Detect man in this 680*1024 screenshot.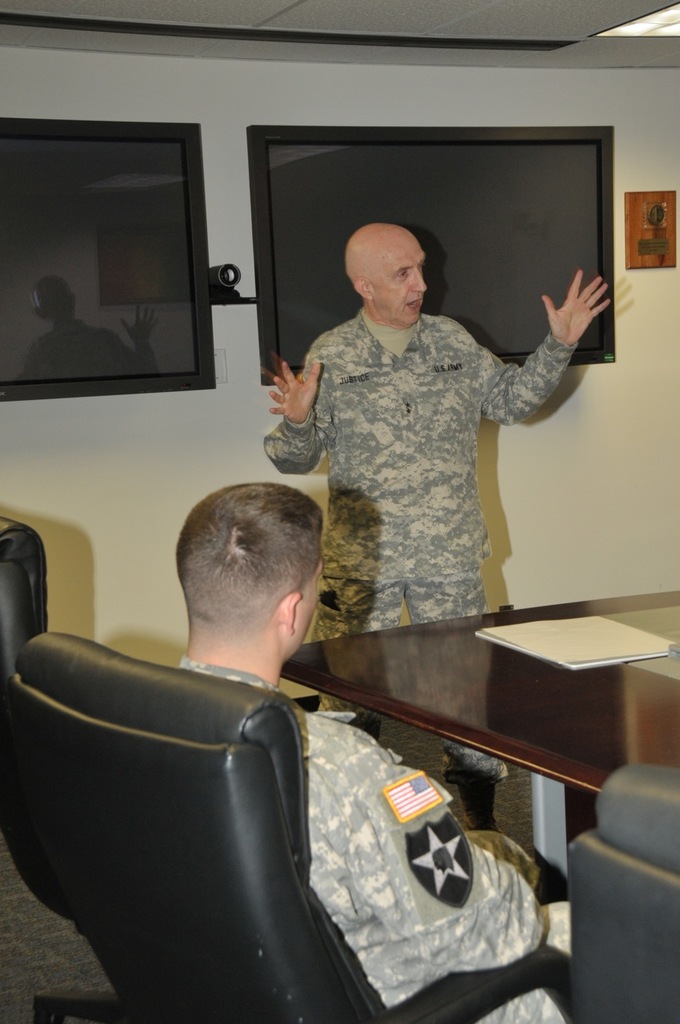
Detection: {"x1": 258, "y1": 193, "x2": 595, "y2": 635}.
